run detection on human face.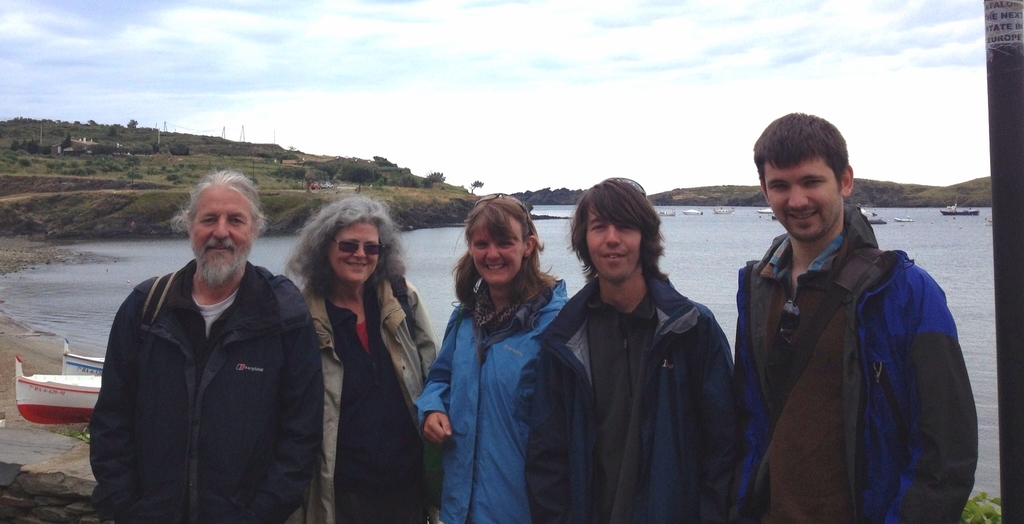
Result: [left=472, top=219, right=534, bottom=278].
